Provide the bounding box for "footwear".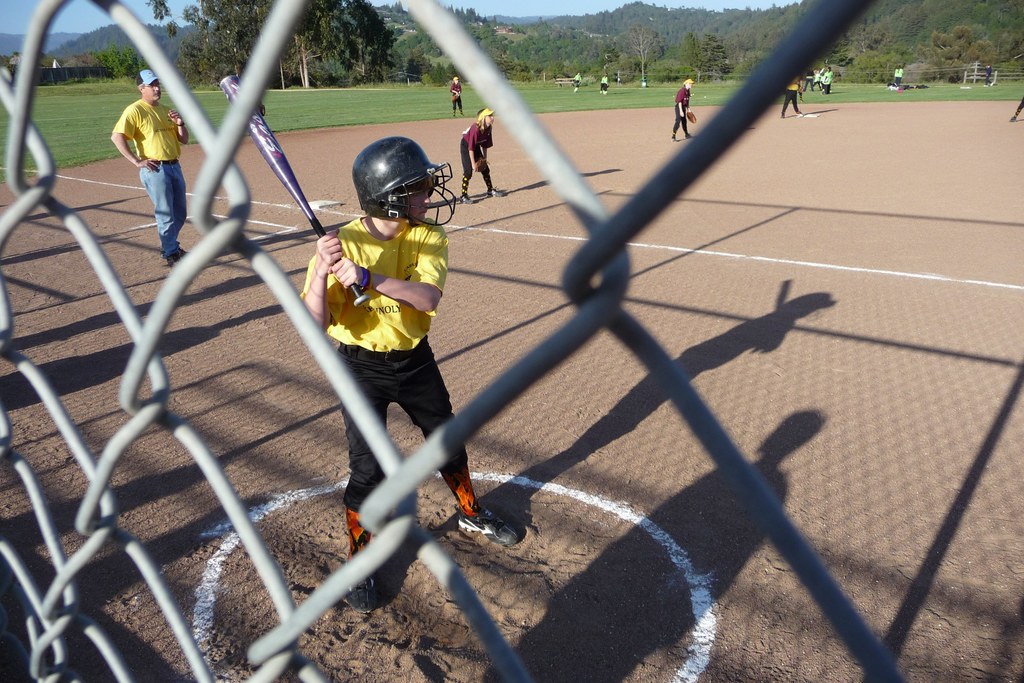
select_region(346, 558, 380, 613).
